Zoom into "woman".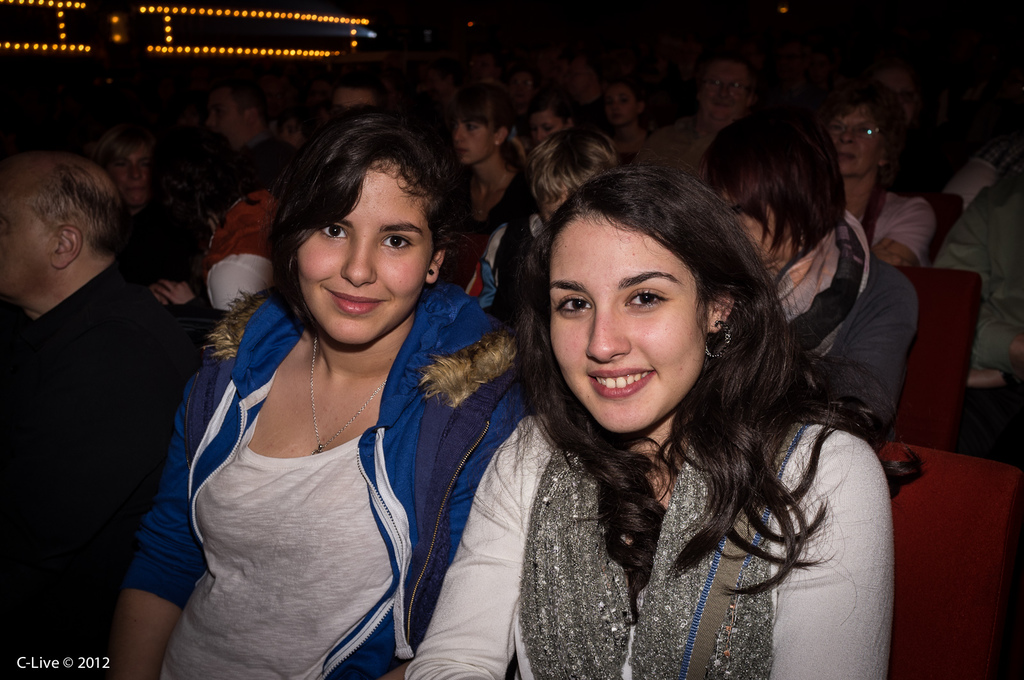
Zoom target: detection(449, 86, 532, 233).
